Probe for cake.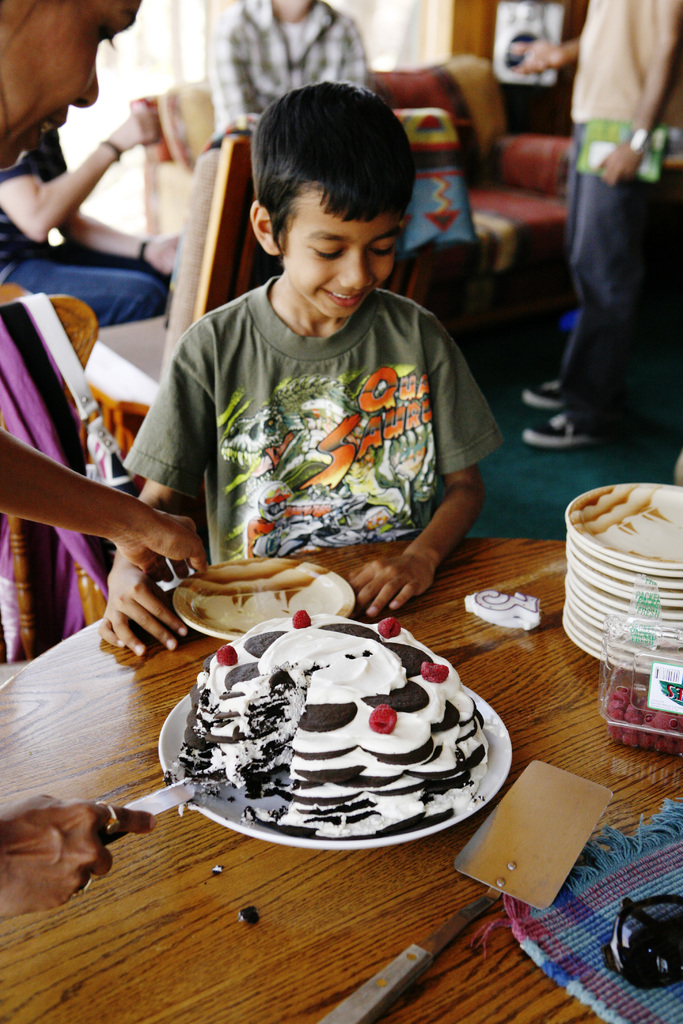
Probe result: box(171, 609, 493, 840).
